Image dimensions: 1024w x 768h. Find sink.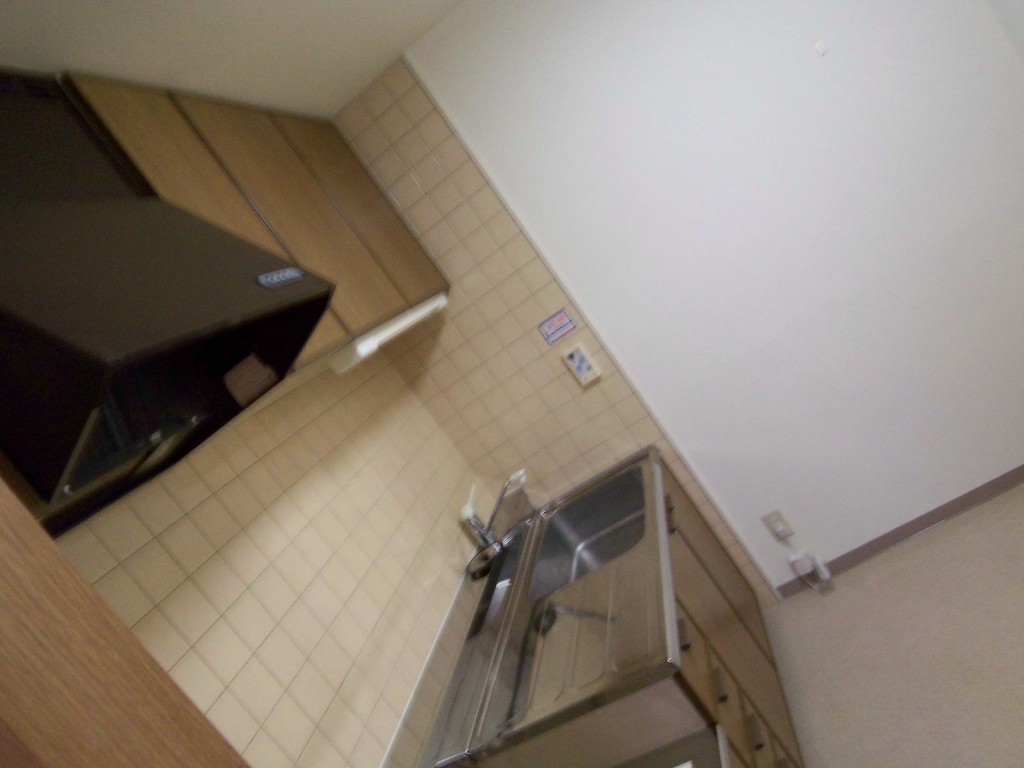
(462, 454, 646, 605).
